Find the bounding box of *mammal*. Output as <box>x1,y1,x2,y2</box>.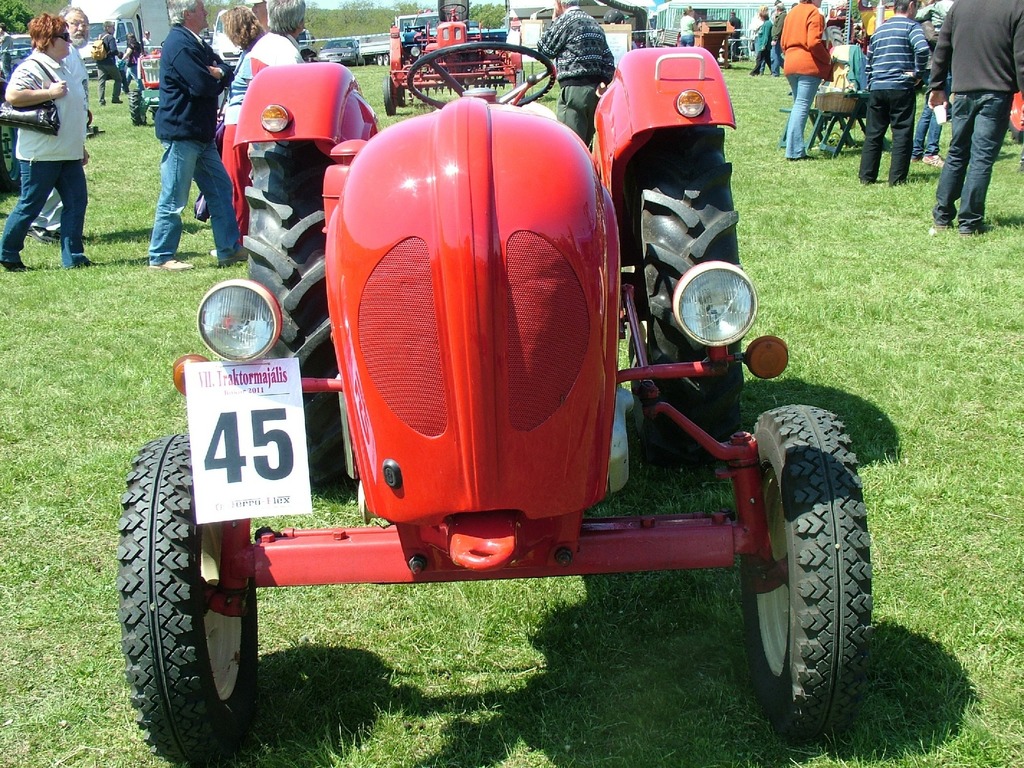
<box>676,4,697,47</box>.
